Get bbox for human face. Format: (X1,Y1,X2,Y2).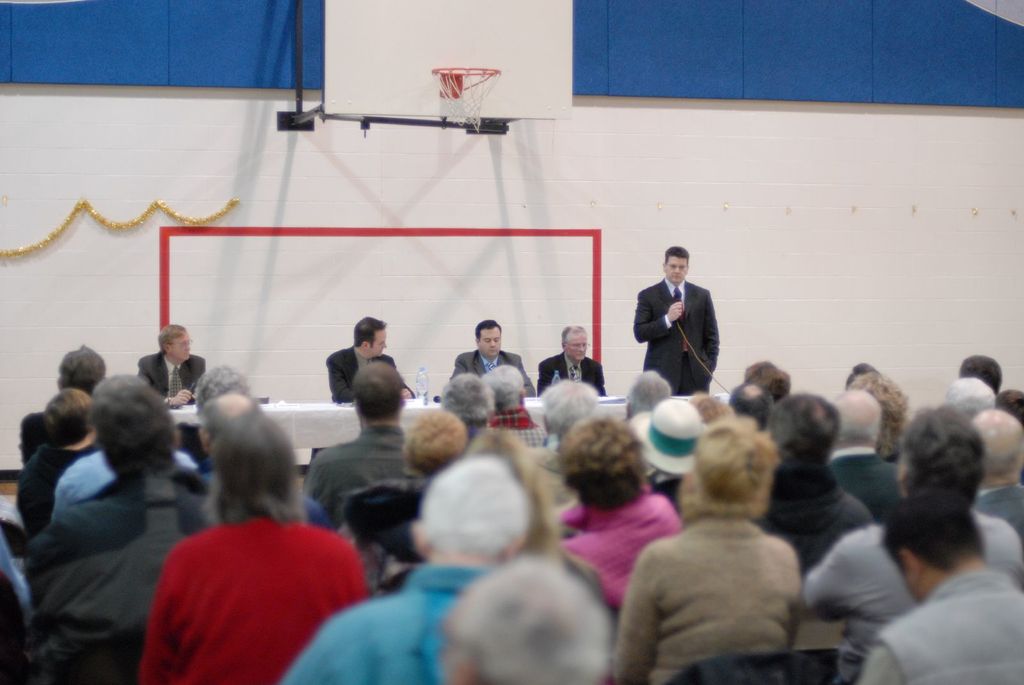
(665,255,689,283).
